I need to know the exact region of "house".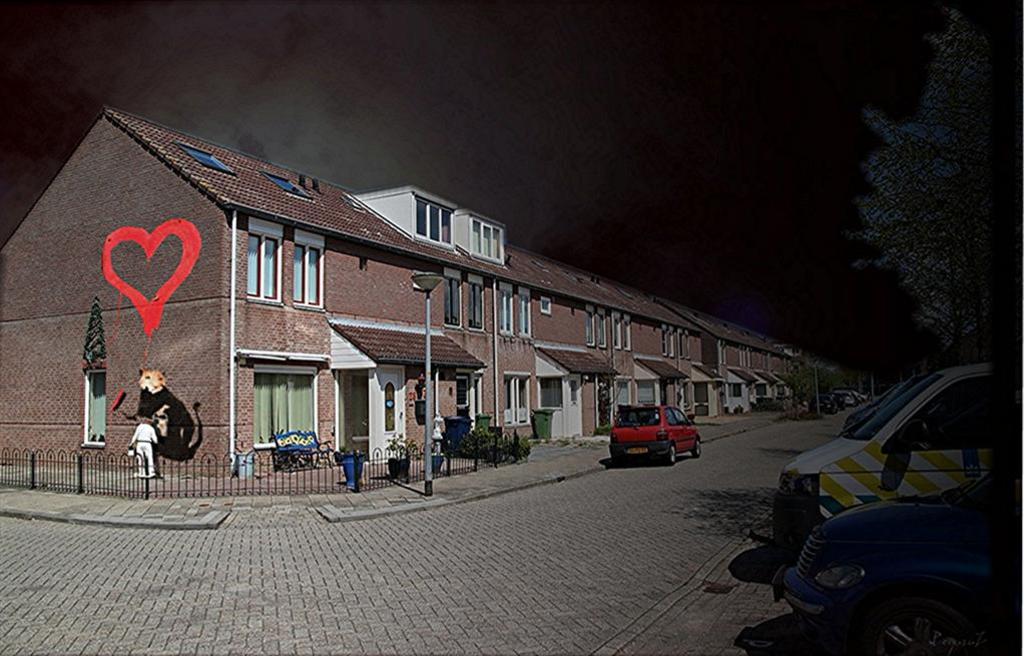
Region: rect(0, 106, 501, 479).
